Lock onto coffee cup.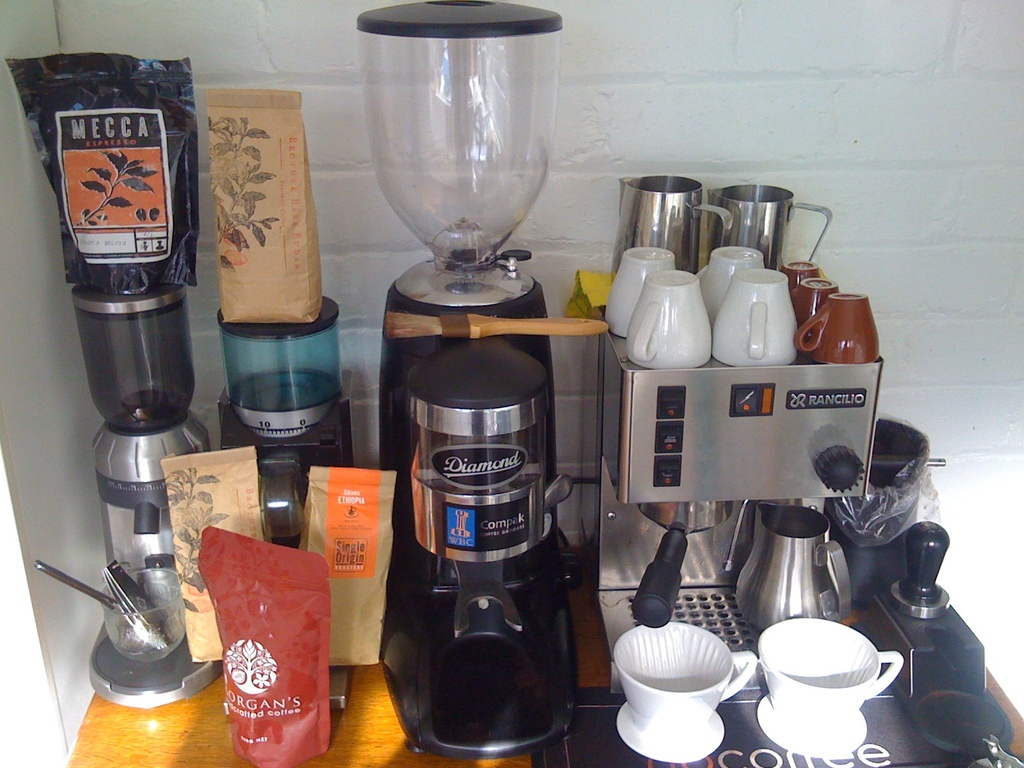
Locked: 611, 620, 758, 762.
